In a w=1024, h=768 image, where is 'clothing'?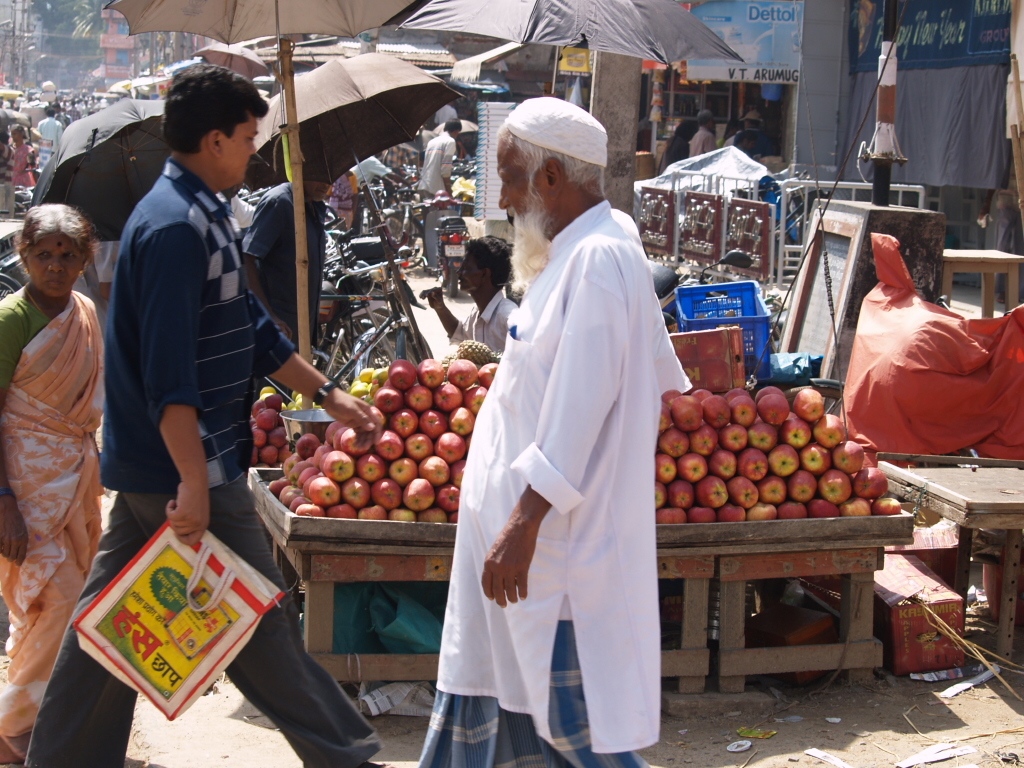
[24, 160, 384, 767].
